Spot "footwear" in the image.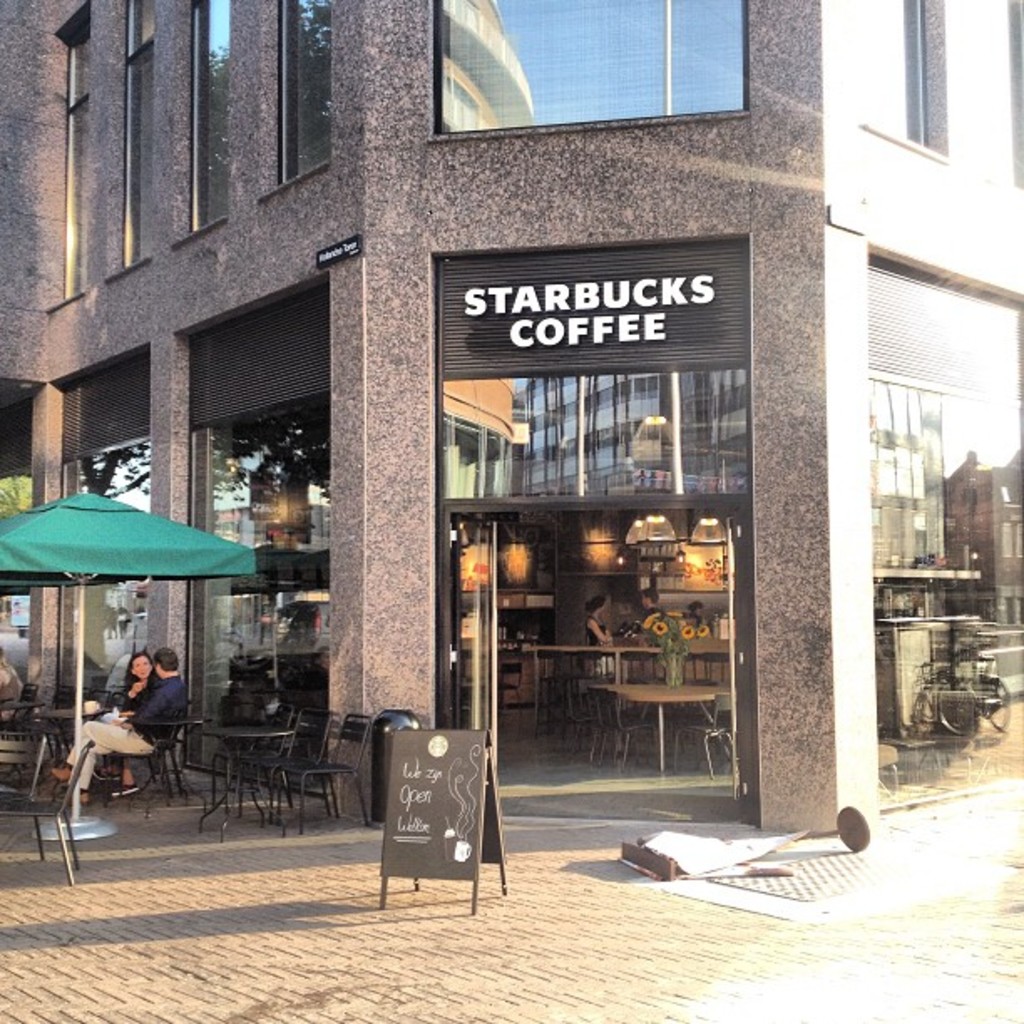
"footwear" found at (x1=92, y1=765, x2=120, y2=781).
